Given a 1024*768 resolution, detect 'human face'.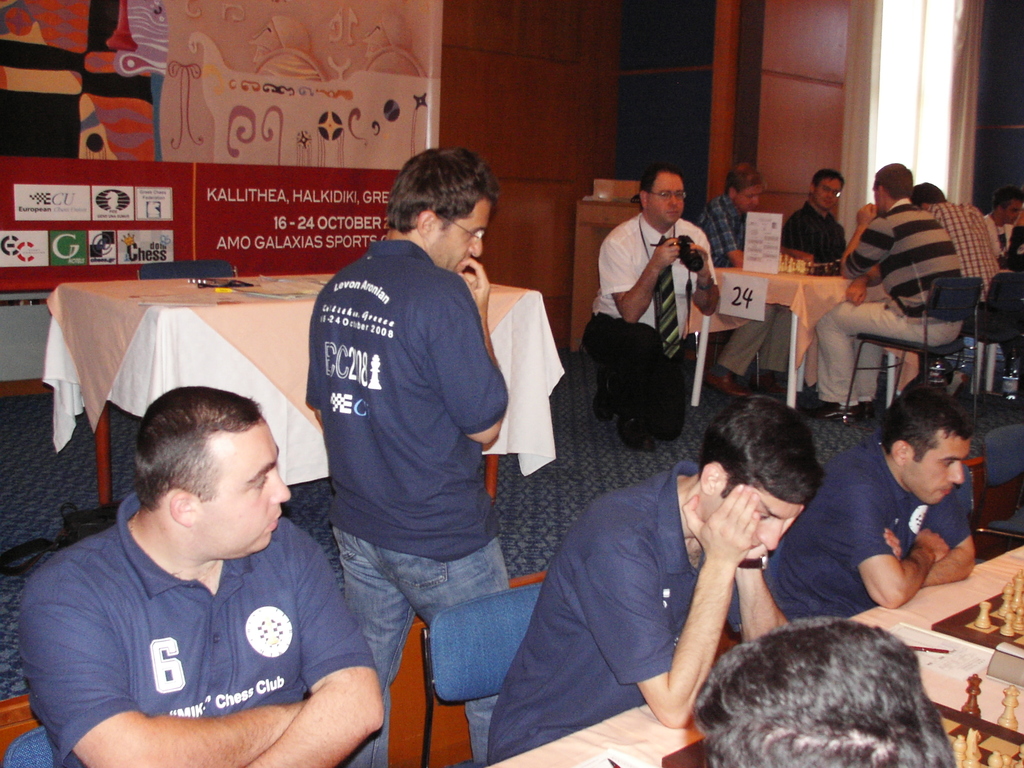
[815,168,852,214].
